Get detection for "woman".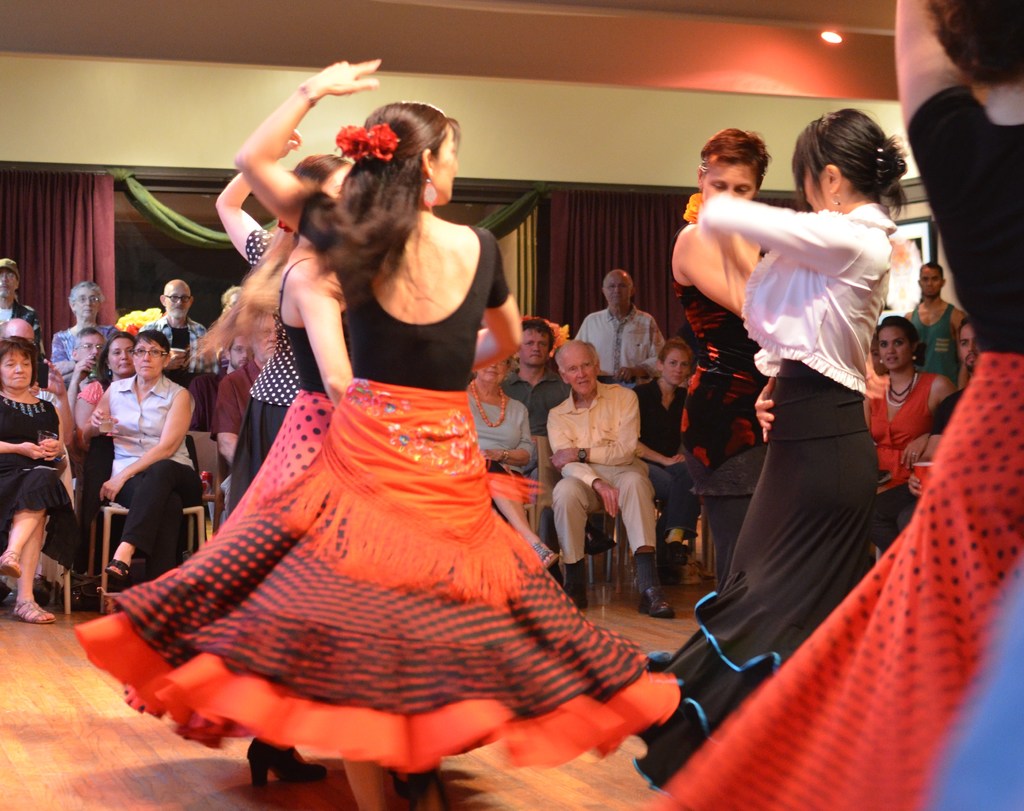
Detection: x1=673, y1=127, x2=776, y2=595.
